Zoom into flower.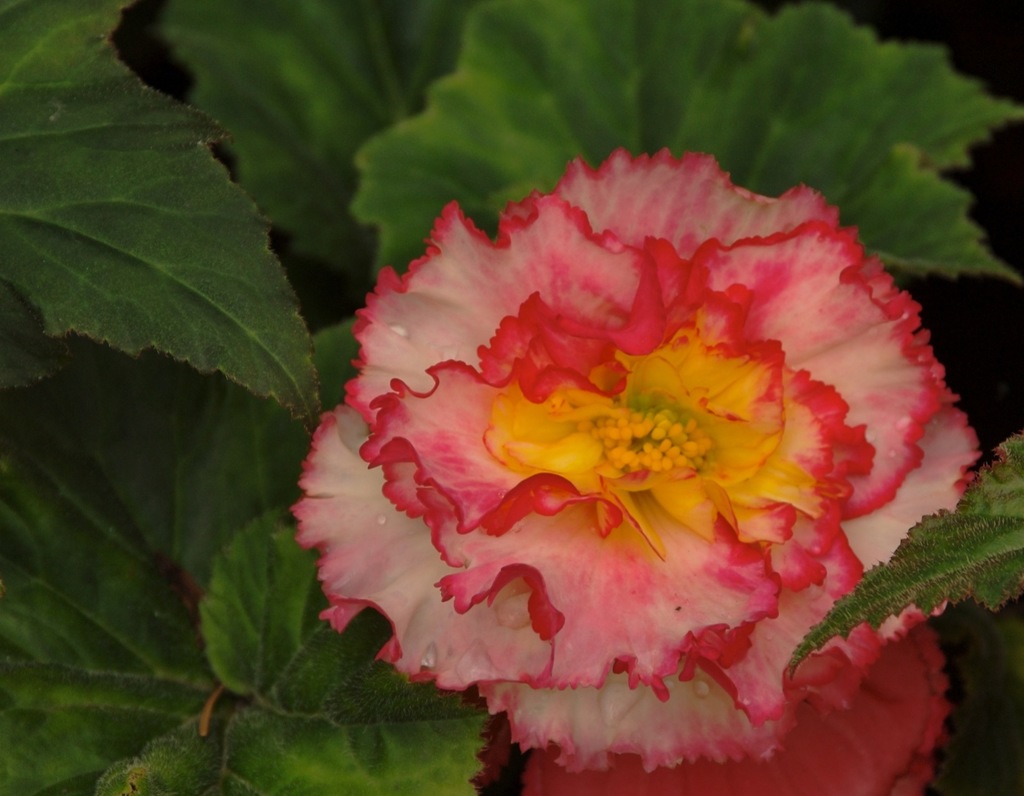
Zoom target: pyautogui.locateOnScreen(316, 134, 941, 776).
